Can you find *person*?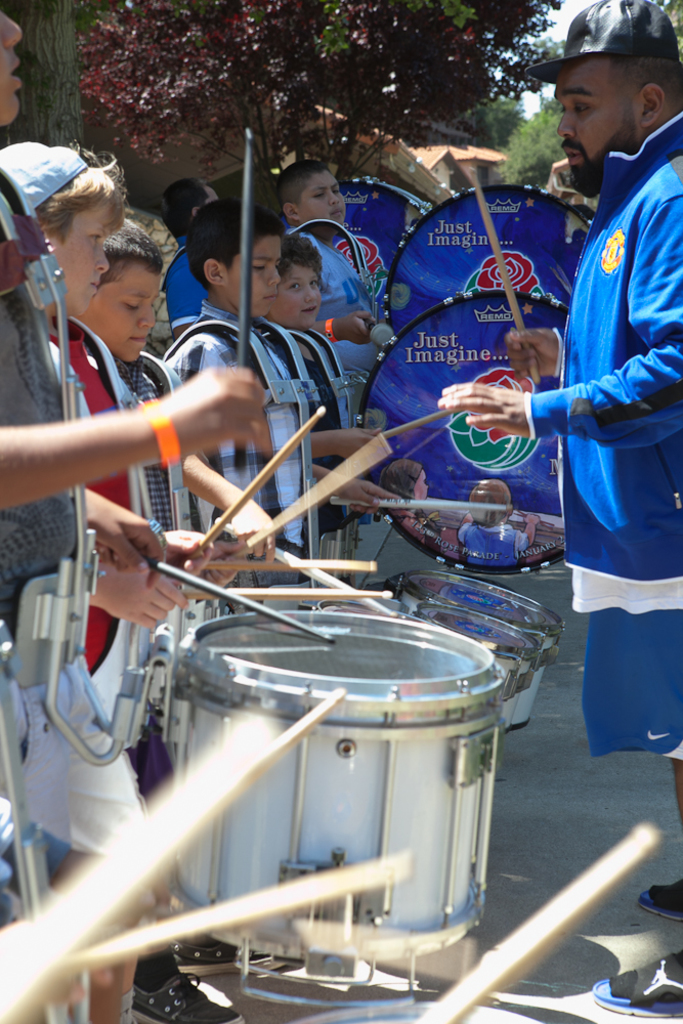
Yes, bounding box: [157, 196, 394, 607].
